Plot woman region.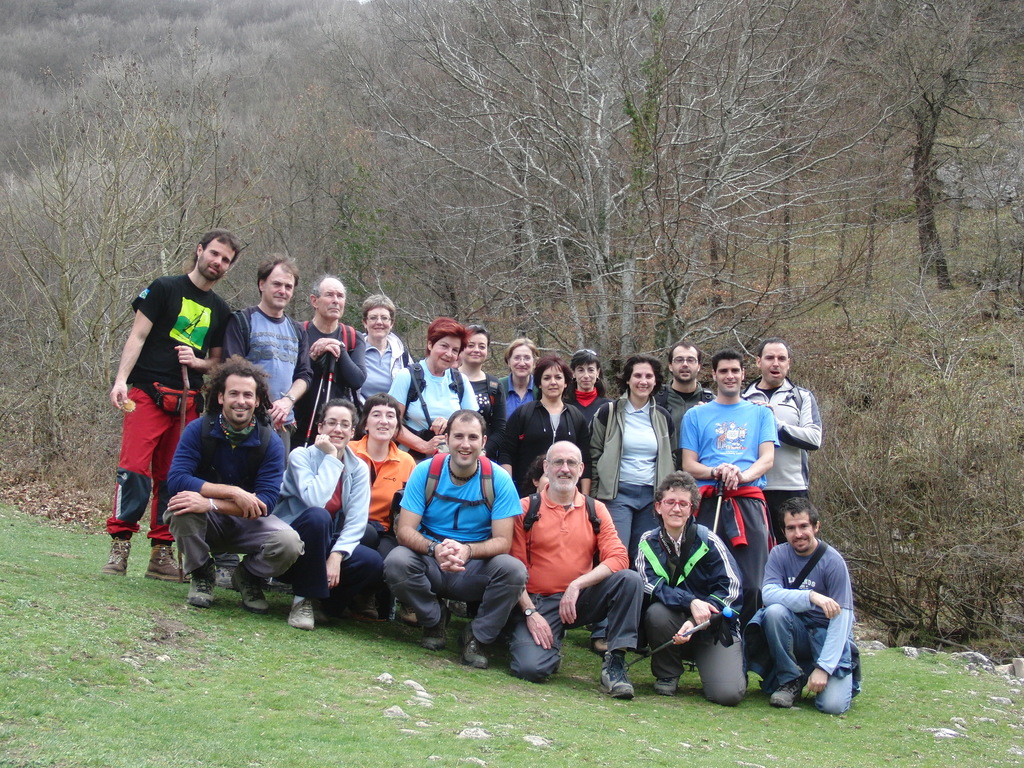
Plotted at [x1=336, y1=390, x2=424, y2=614].
